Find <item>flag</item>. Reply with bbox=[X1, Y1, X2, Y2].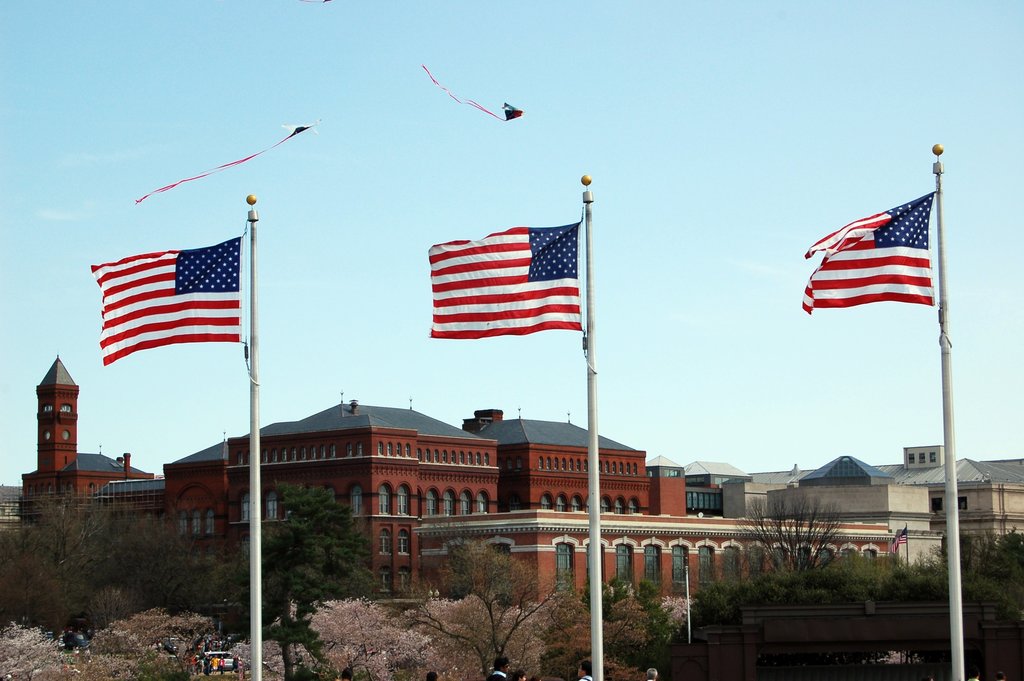
bbox=[88, 235, 241, 361].
